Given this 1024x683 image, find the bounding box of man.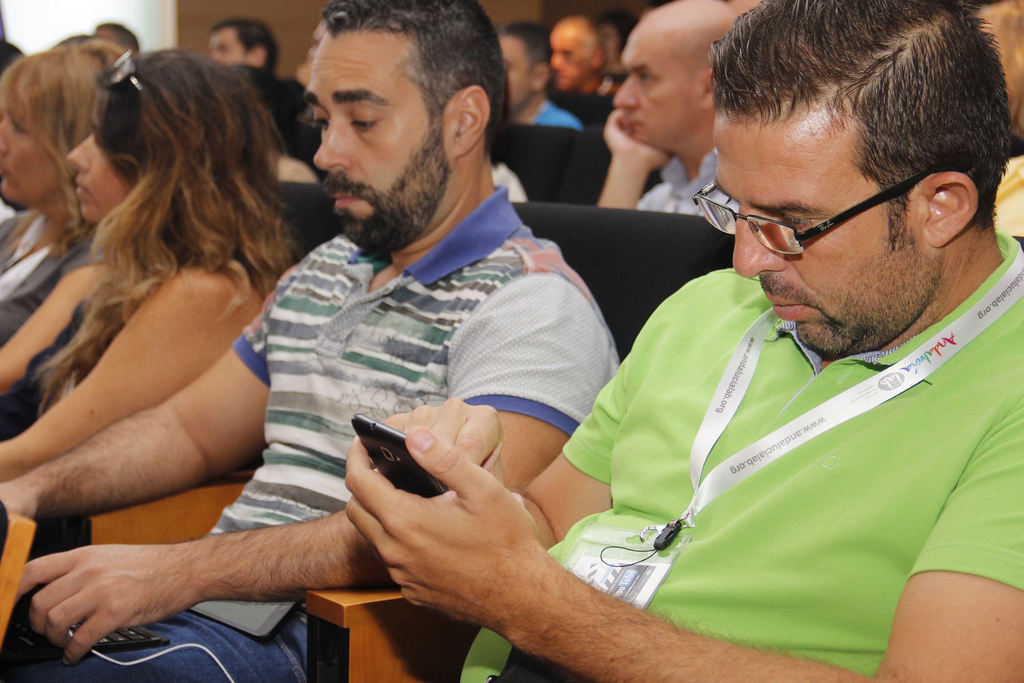
<box>548,15,614,99</box>.
